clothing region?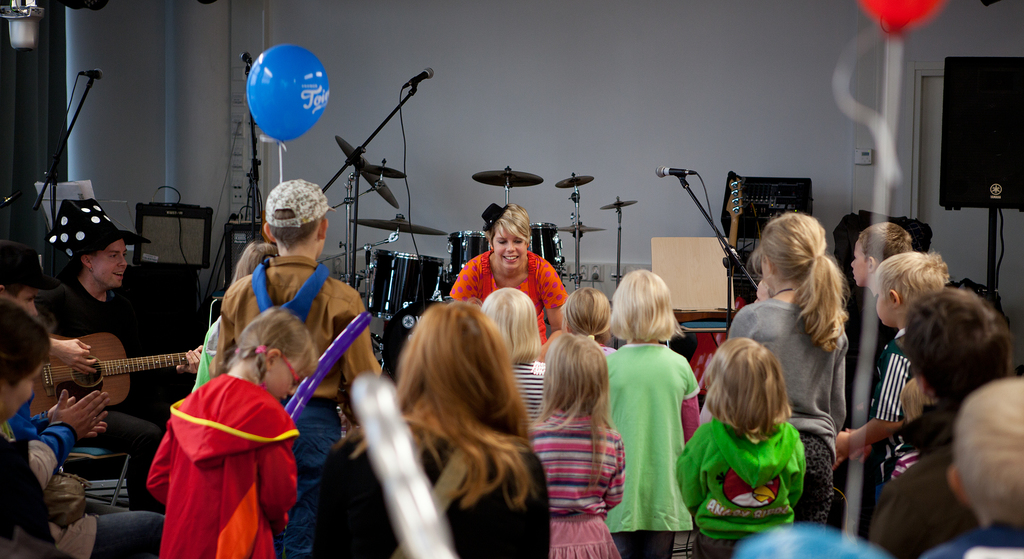
Rect(12, 414, 164, 558)
